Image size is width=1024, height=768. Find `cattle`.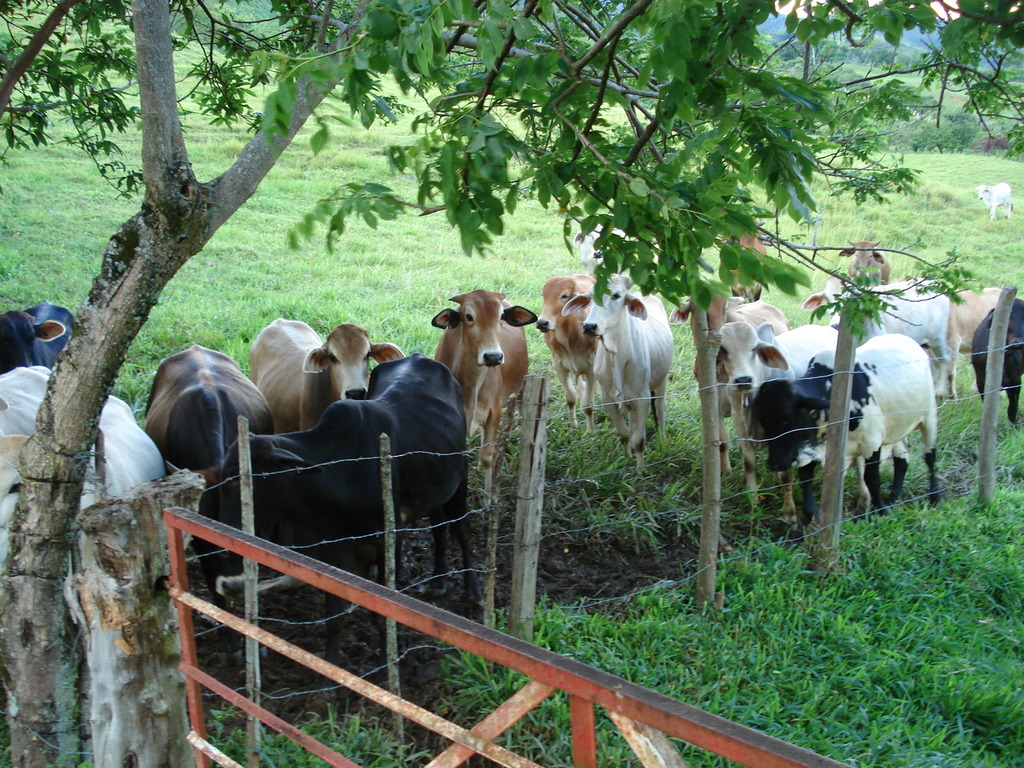
pyautogui.locateOnScreen(0, 397, 161, 630).
